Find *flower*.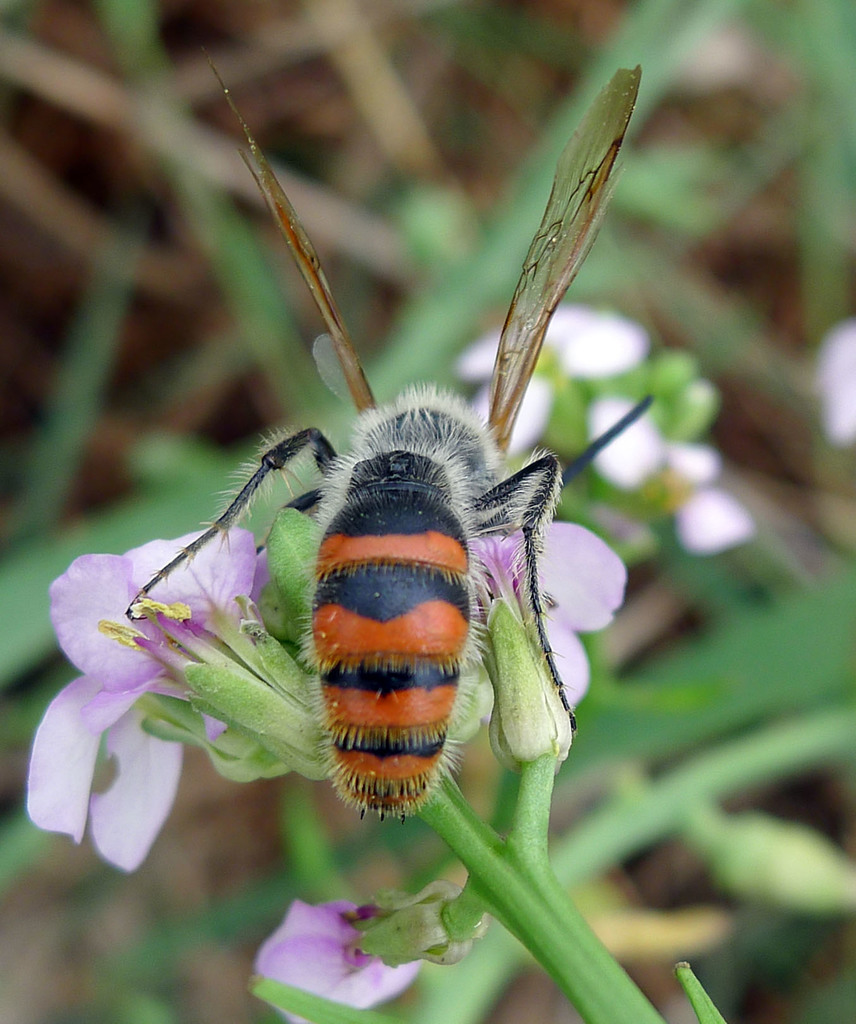
252:888:440:1023.
